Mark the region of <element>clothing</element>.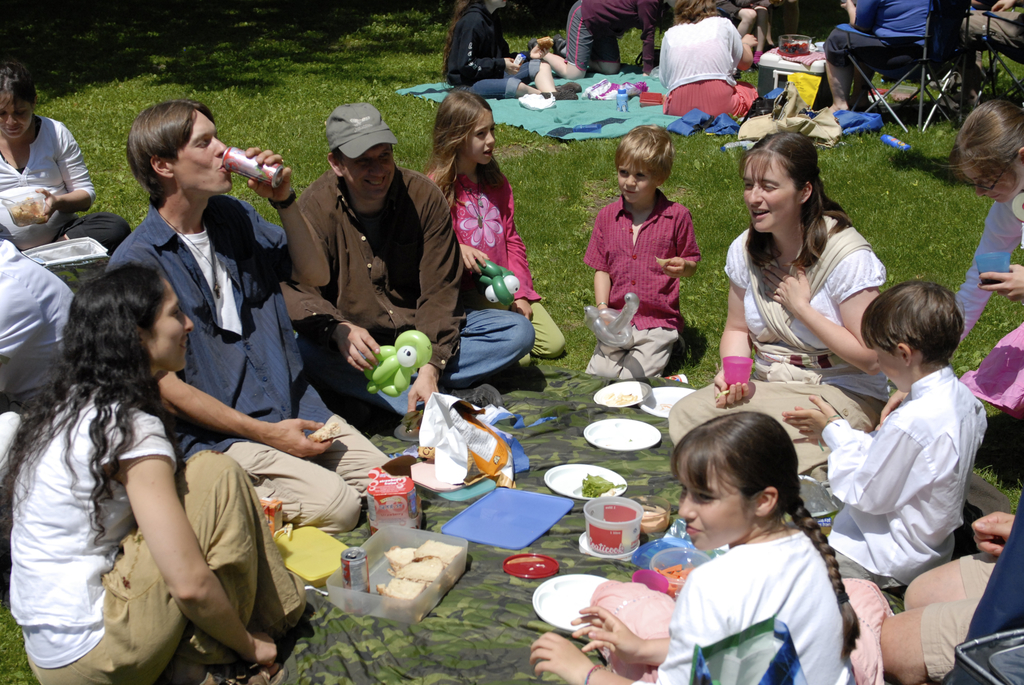
Region: (left=3, top=379, right=307, bottom=684).
